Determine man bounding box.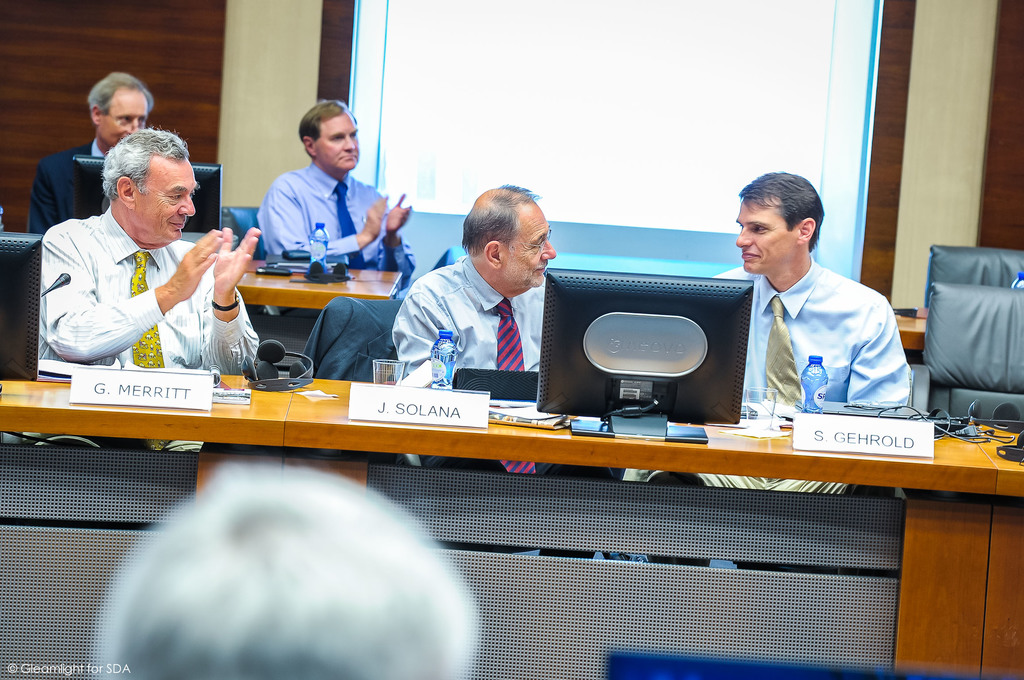
Determined: rect(262, 98, 421, 278).
